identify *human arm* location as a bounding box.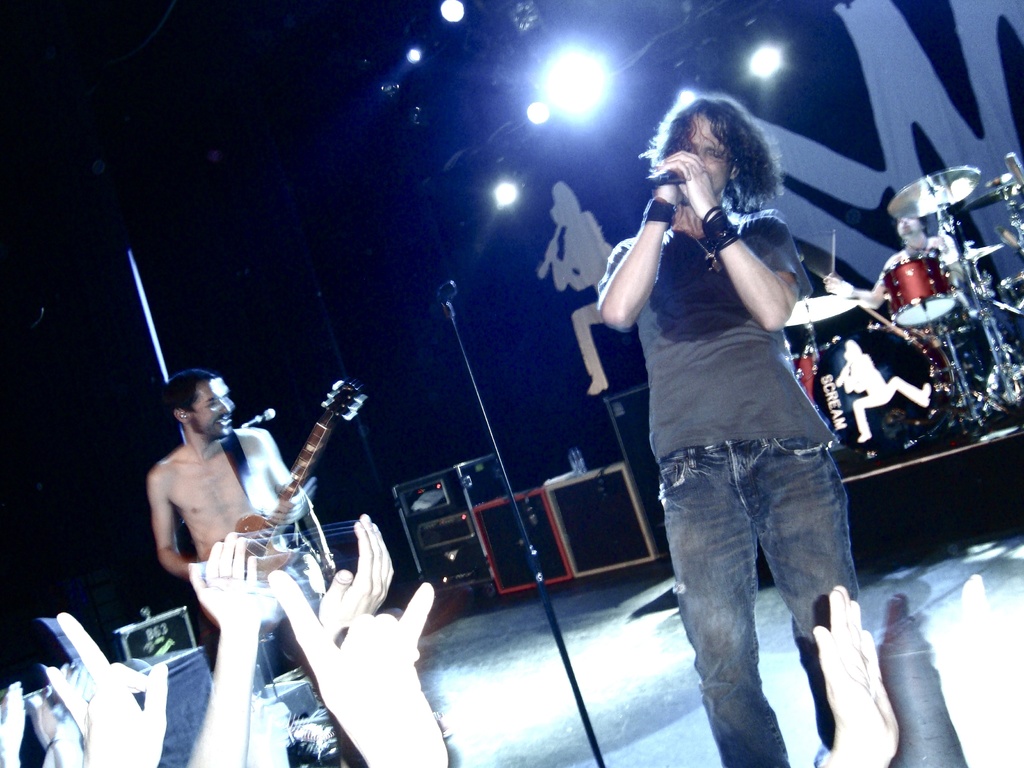
142/463/191/569.
